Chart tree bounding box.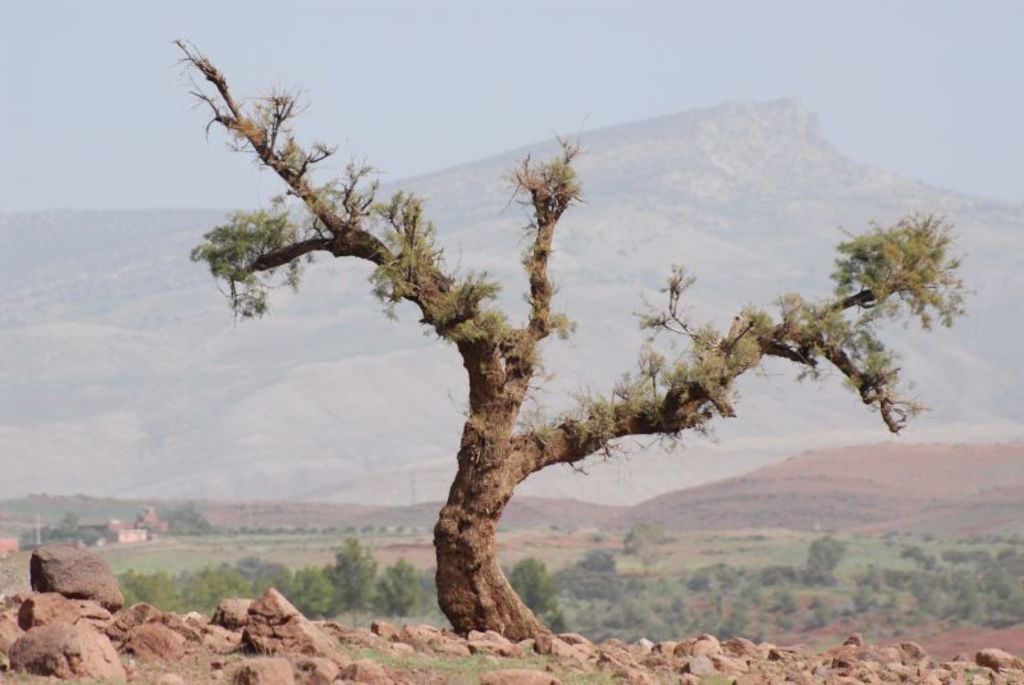
Charted: {"x1": 157, "y1": 33, "x2": 978, "y2": 652}.
